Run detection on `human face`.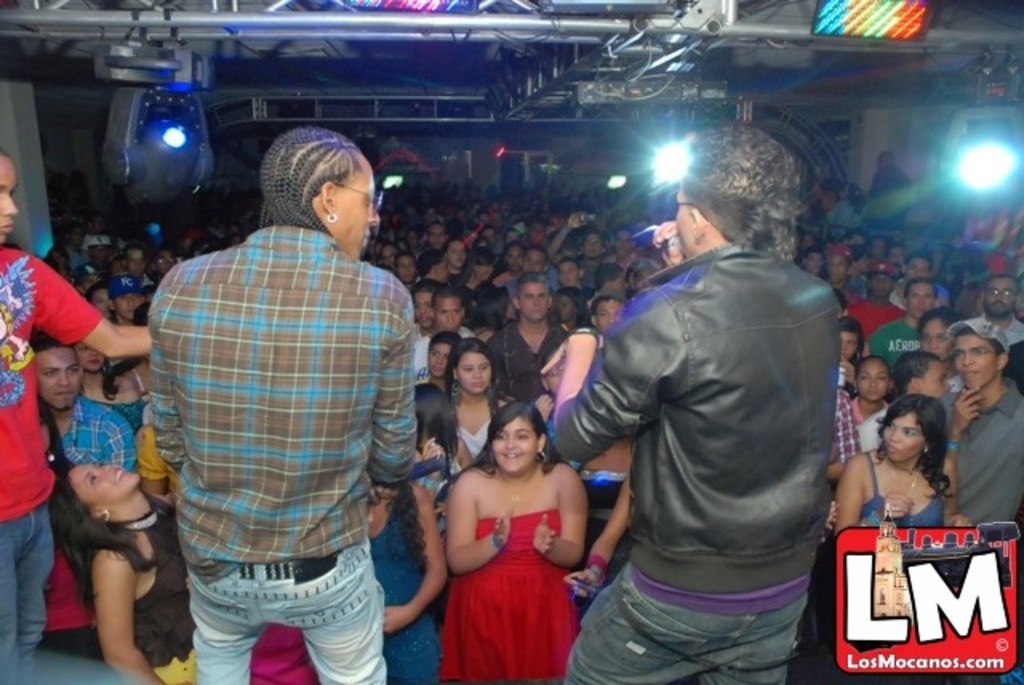
Result: <box>837,331,859,359</box>.
